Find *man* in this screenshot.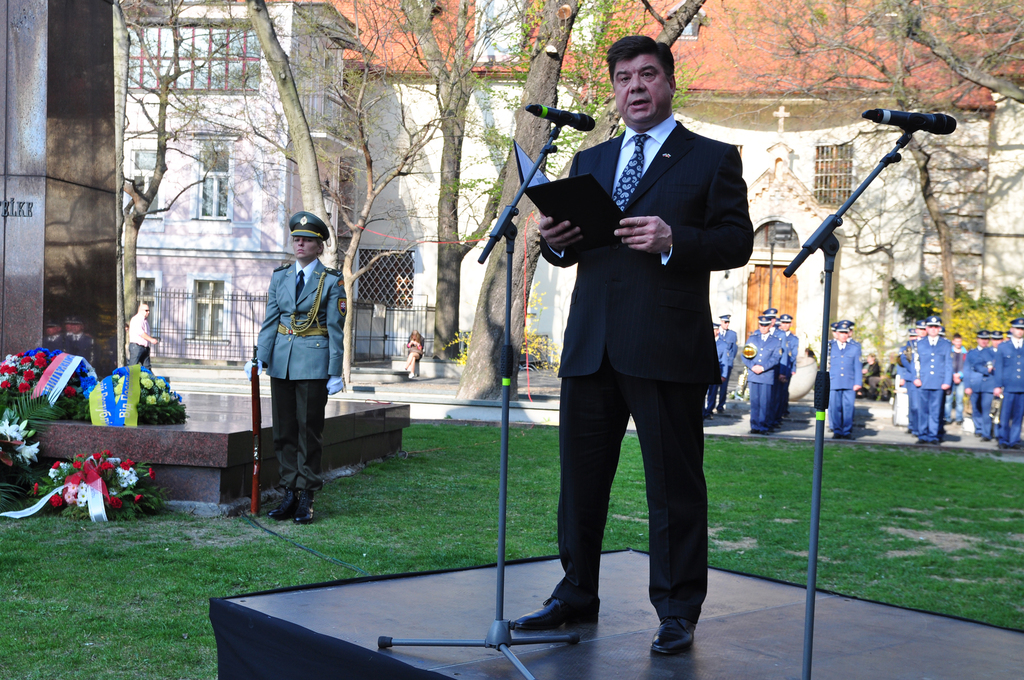
The bounding box for *man* is (left=246, top=211, right=348, bottom=523).
